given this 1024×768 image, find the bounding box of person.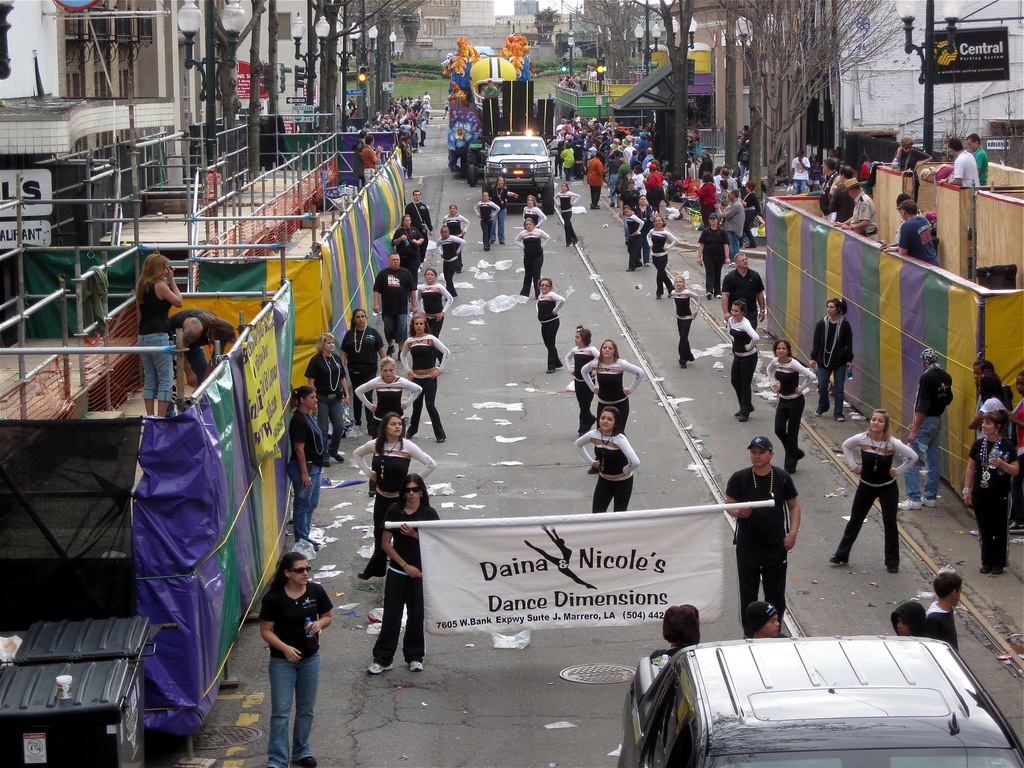
<region>888, 598, 929, 637</region>.
